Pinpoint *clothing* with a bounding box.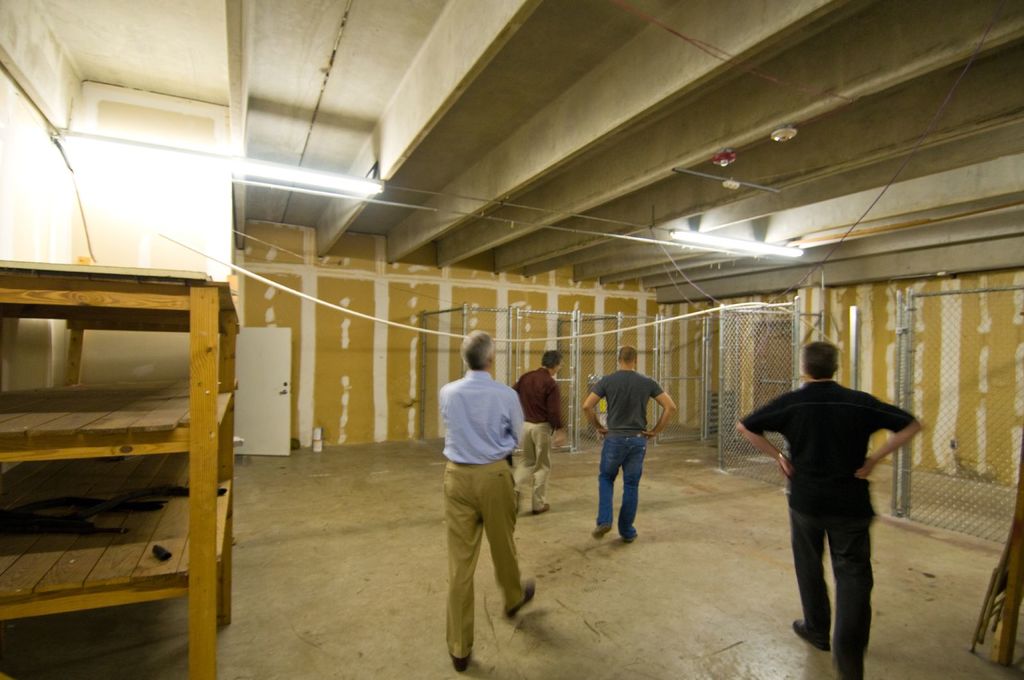
(794,506,870,672).
